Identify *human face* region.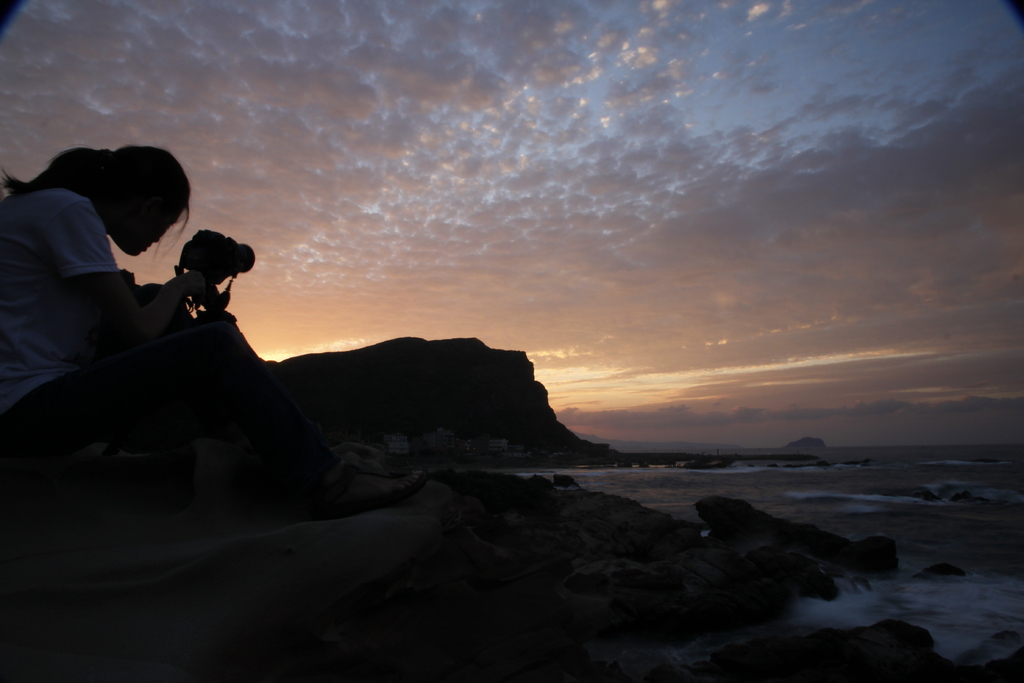
Region: 113,190,186,258.
